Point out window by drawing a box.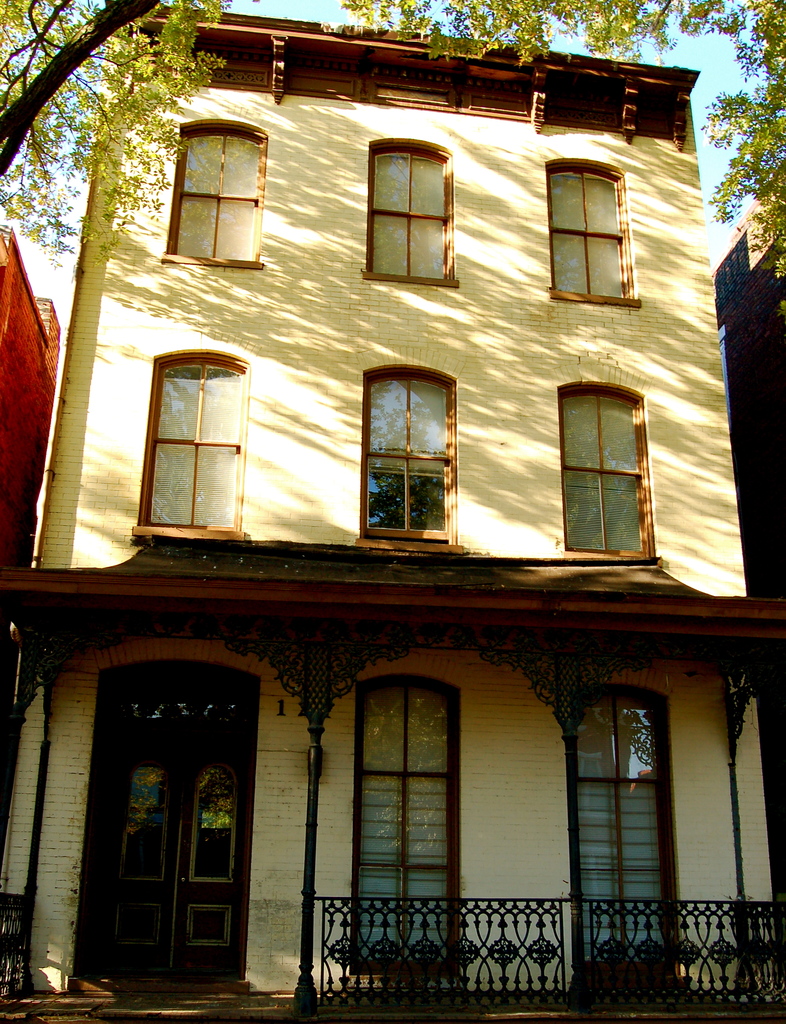
[left=356, top=346, right=471, bottom=532].
